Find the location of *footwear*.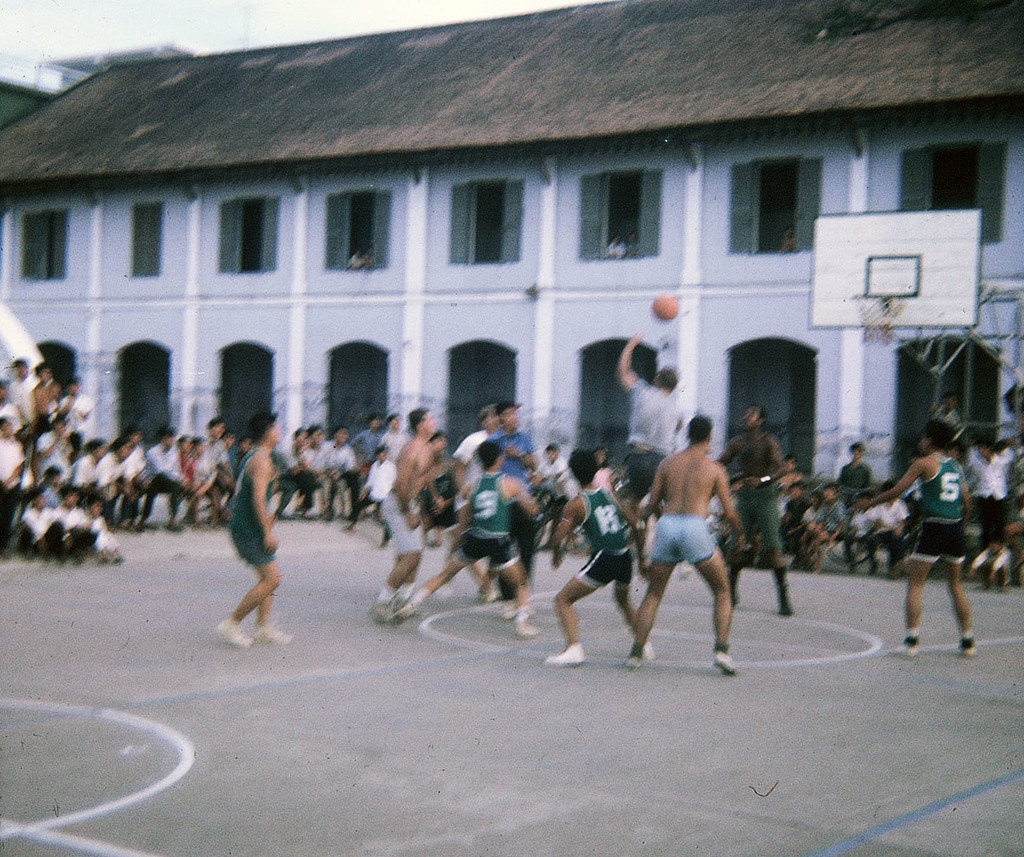
Location: Rect(477, 591, 489, 603).
